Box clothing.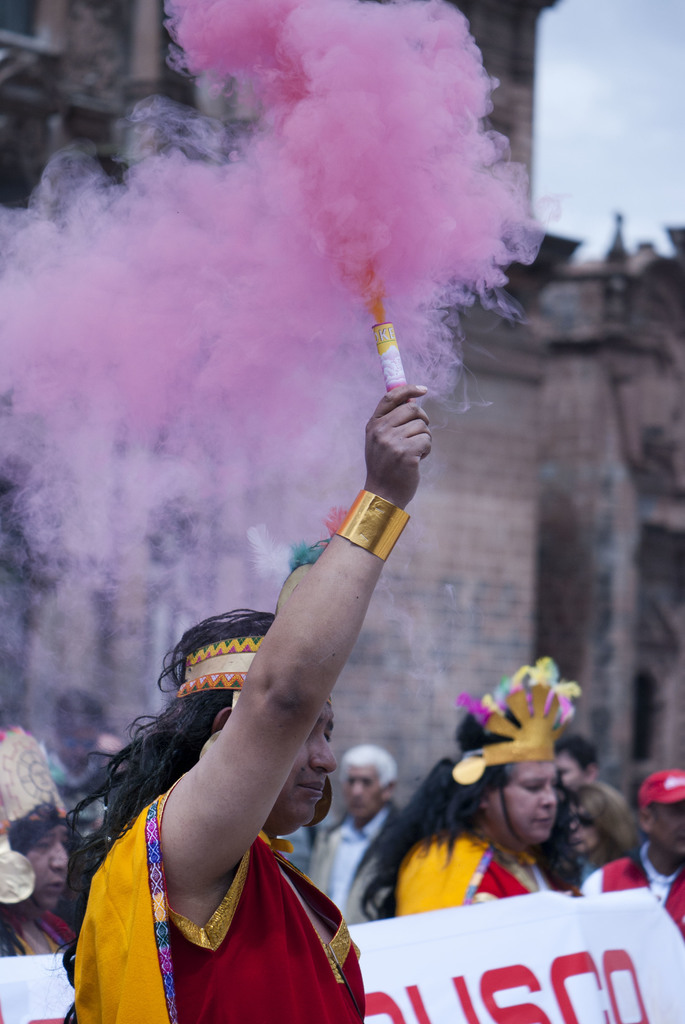
0/911/82/970.
